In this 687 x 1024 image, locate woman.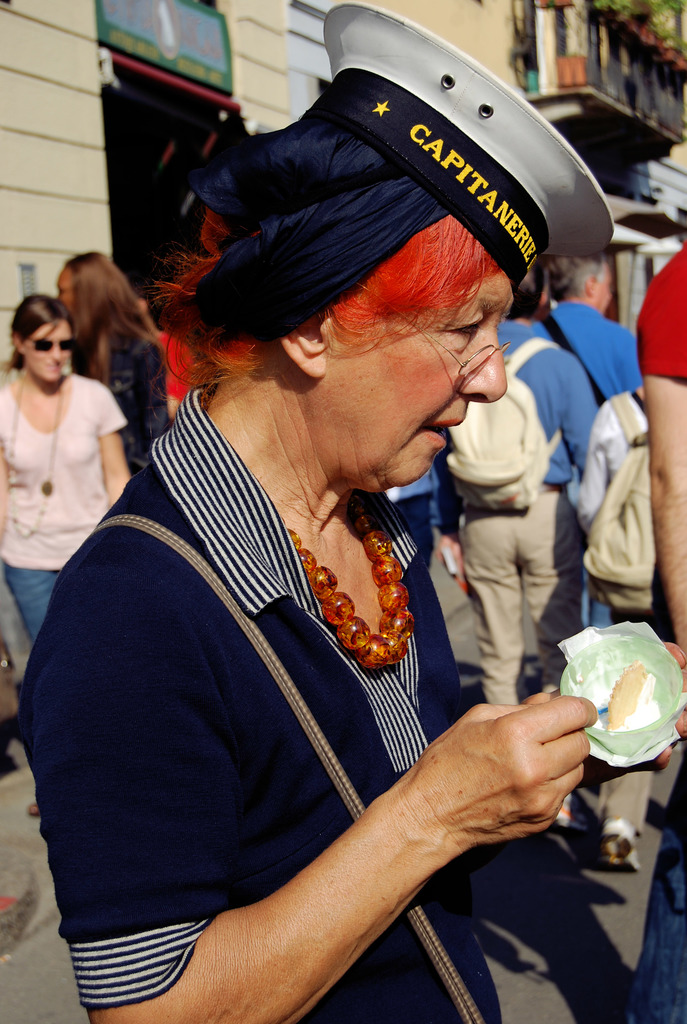
Bounding box: x1=35 y1=78 x2=631 y2=1023.
